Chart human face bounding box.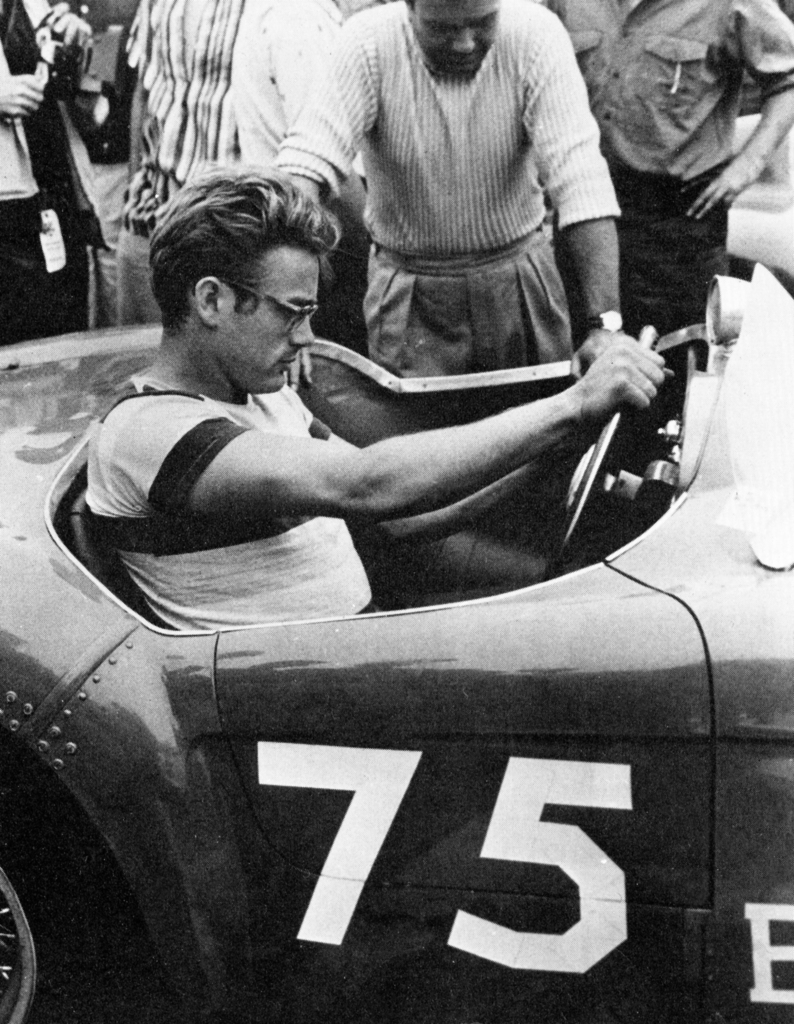
Charted: 218,256,323,397.
